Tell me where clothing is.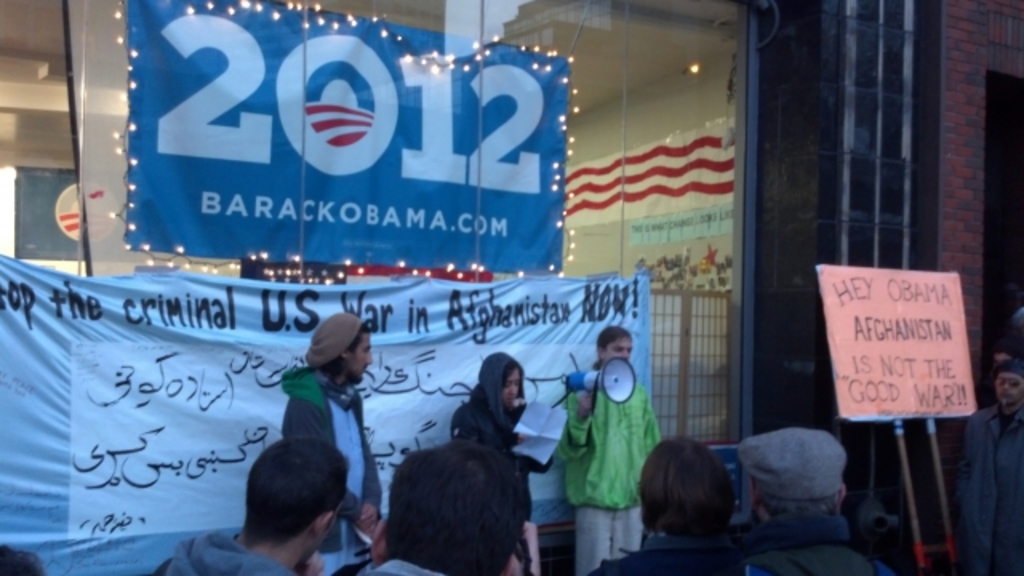
clothing is at x1=594 y1=531 x2=738 y2=574.
